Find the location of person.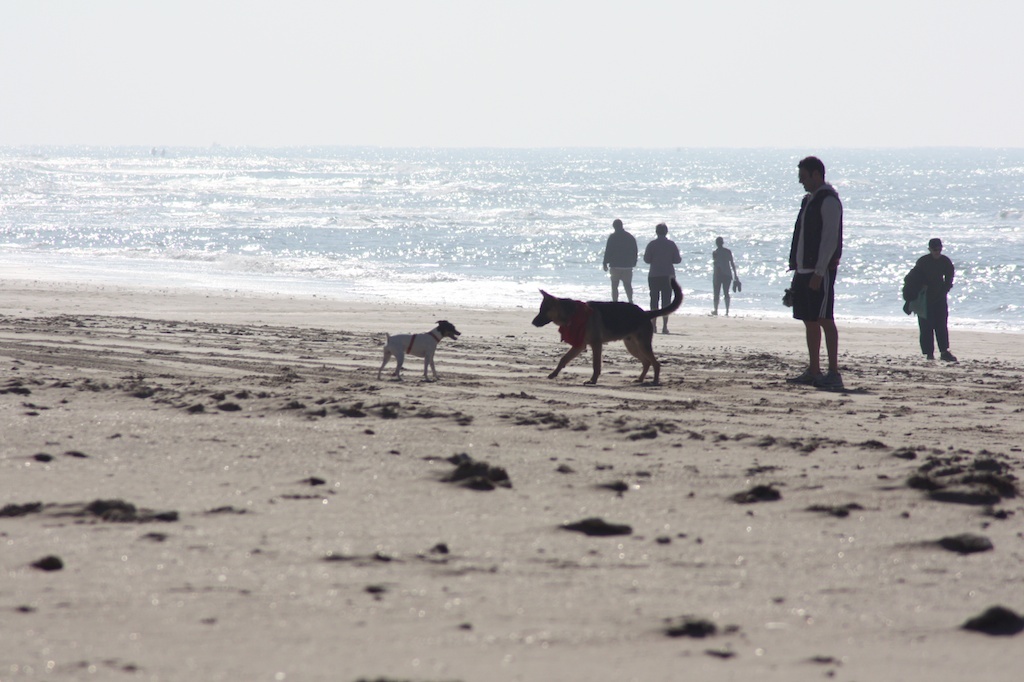
Location: [left=598, top=219, right=636, bottom=302].
